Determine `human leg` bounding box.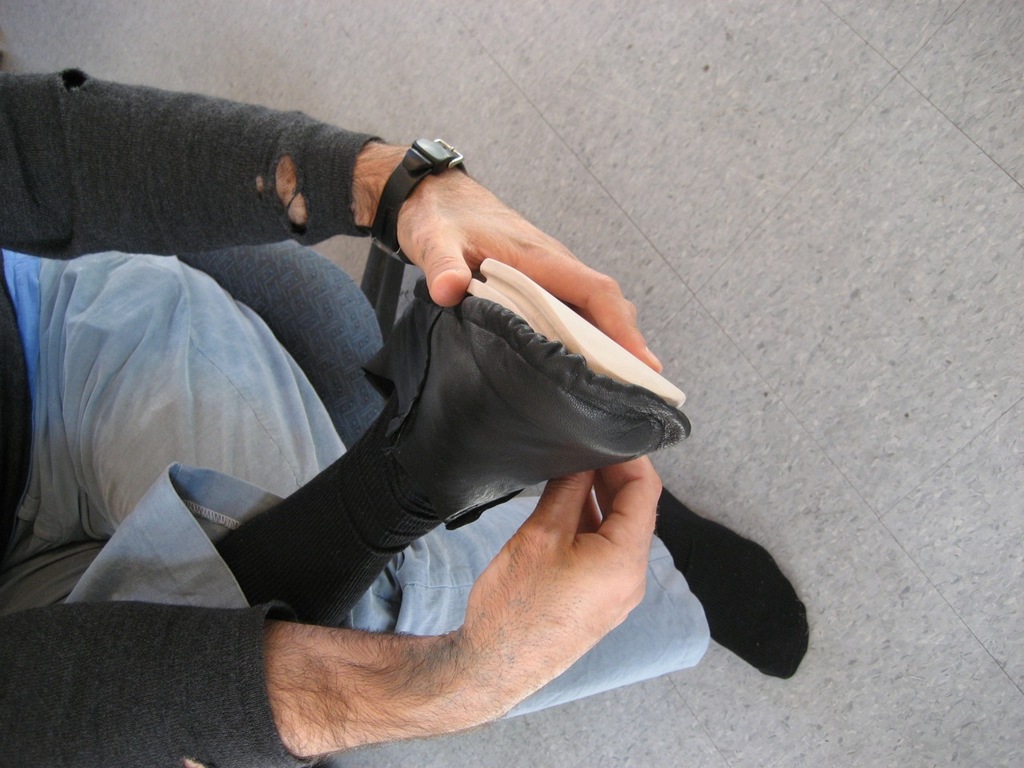
Determined: <box>54,234,701,632</box>.
